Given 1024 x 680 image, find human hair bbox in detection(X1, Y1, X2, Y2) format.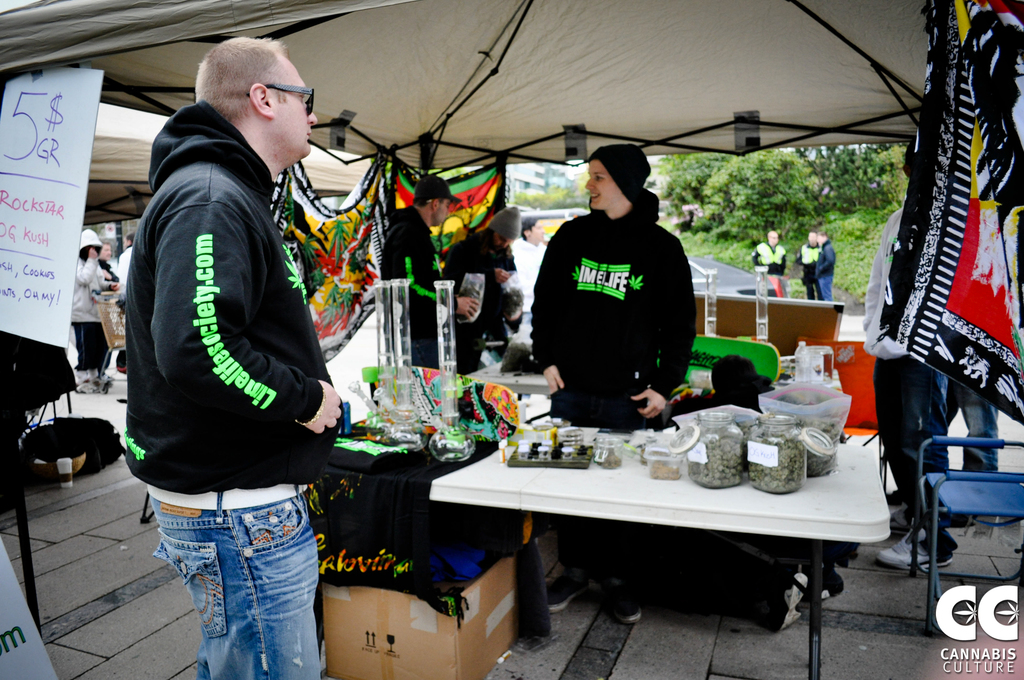
detection(195, 31, 285, 117).
